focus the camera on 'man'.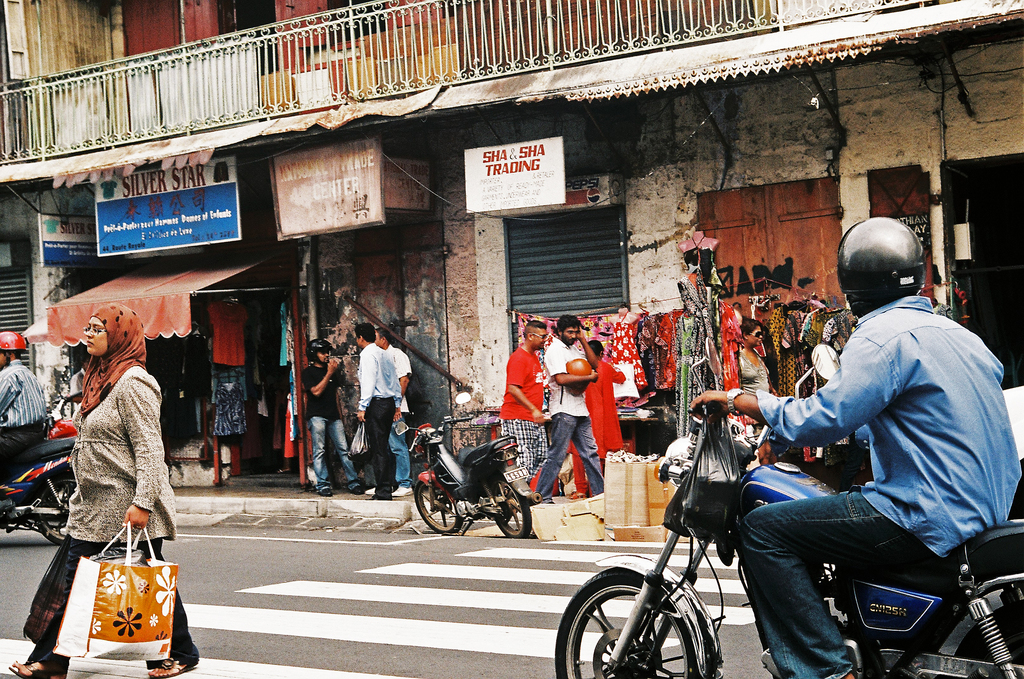
Focus region: detection(300, 338, 365, 496).
